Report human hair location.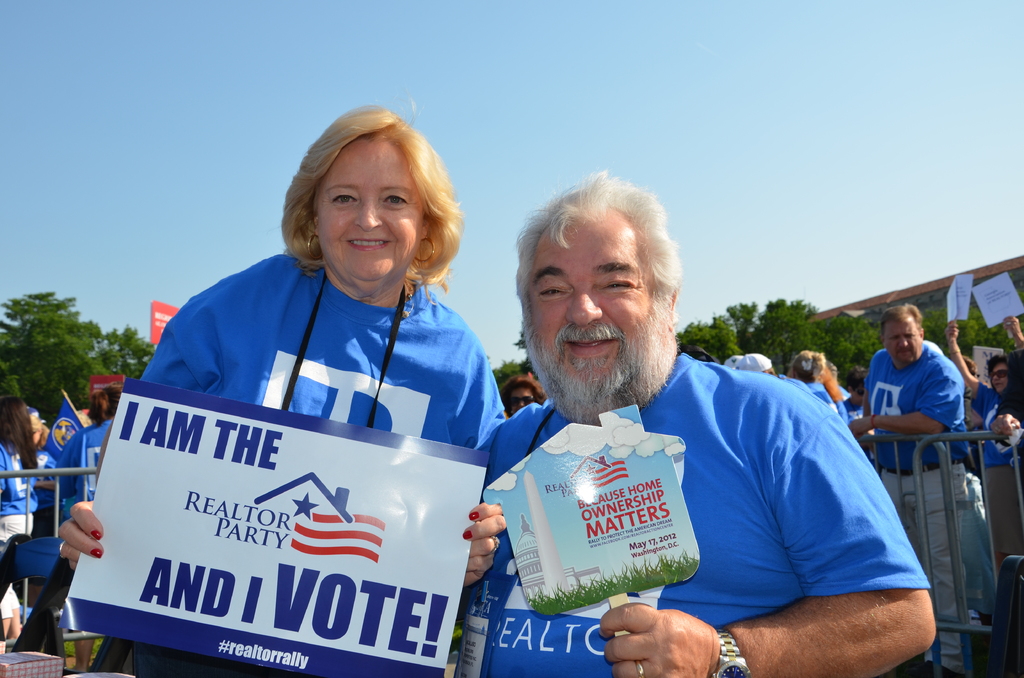
Report: Rect(282, 90, 448, 302).
